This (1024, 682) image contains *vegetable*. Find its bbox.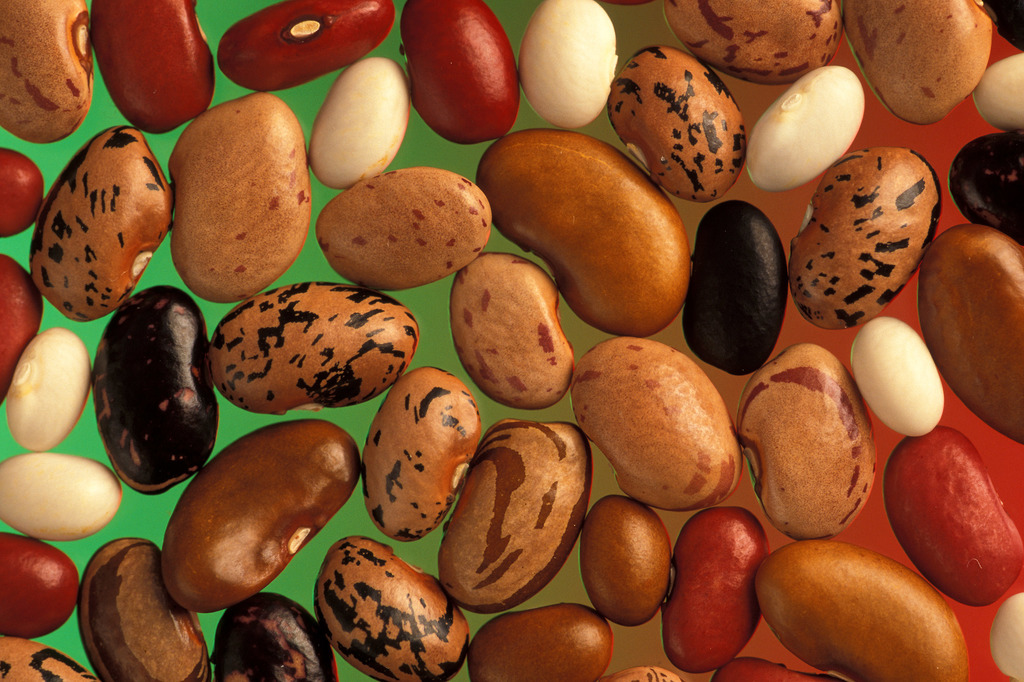
BBox(216, 0, 399, 92).
